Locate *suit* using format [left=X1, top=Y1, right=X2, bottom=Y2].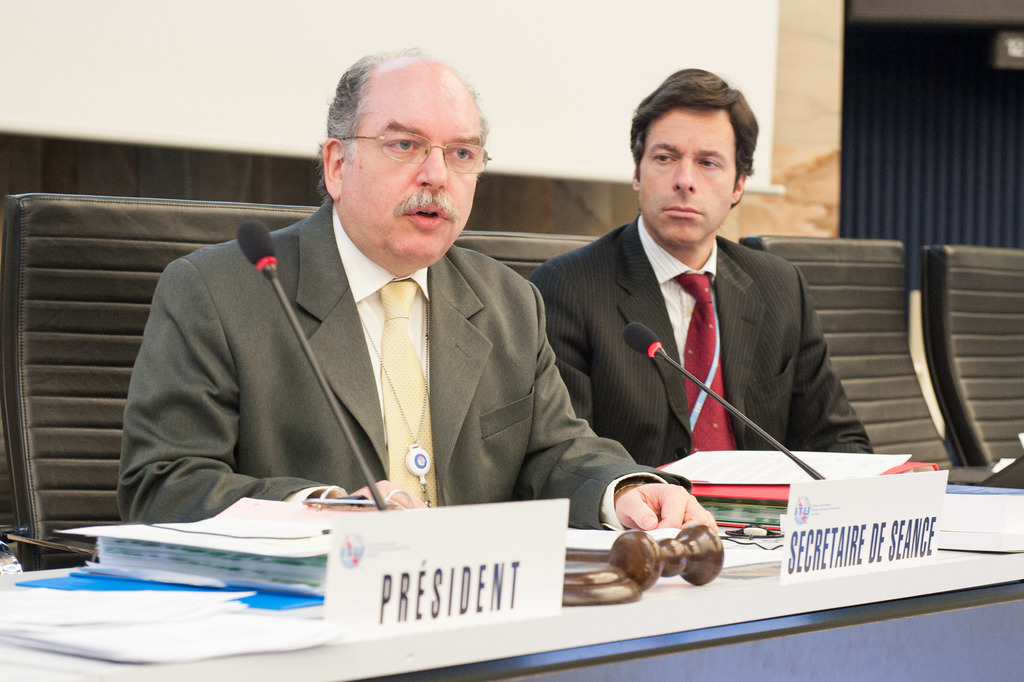
[left=527, top=216, right=875, bottom=470].
